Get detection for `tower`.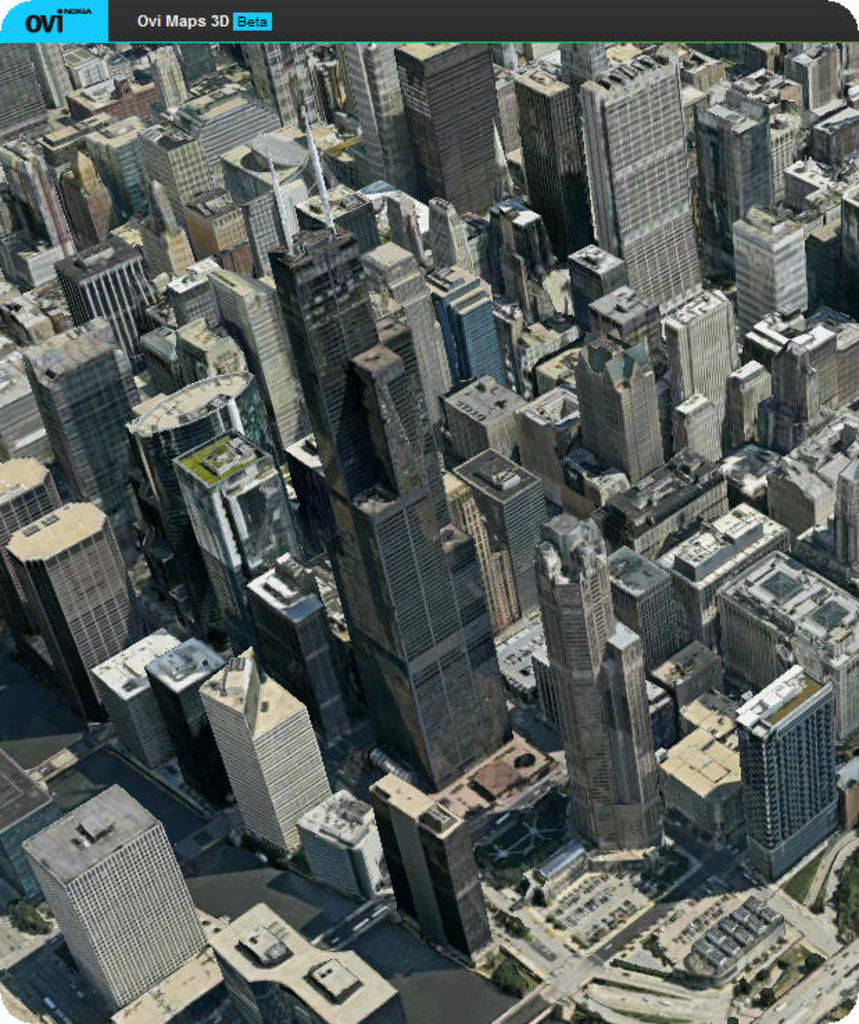
Detection: Rect(513, 67, 594, 261).
